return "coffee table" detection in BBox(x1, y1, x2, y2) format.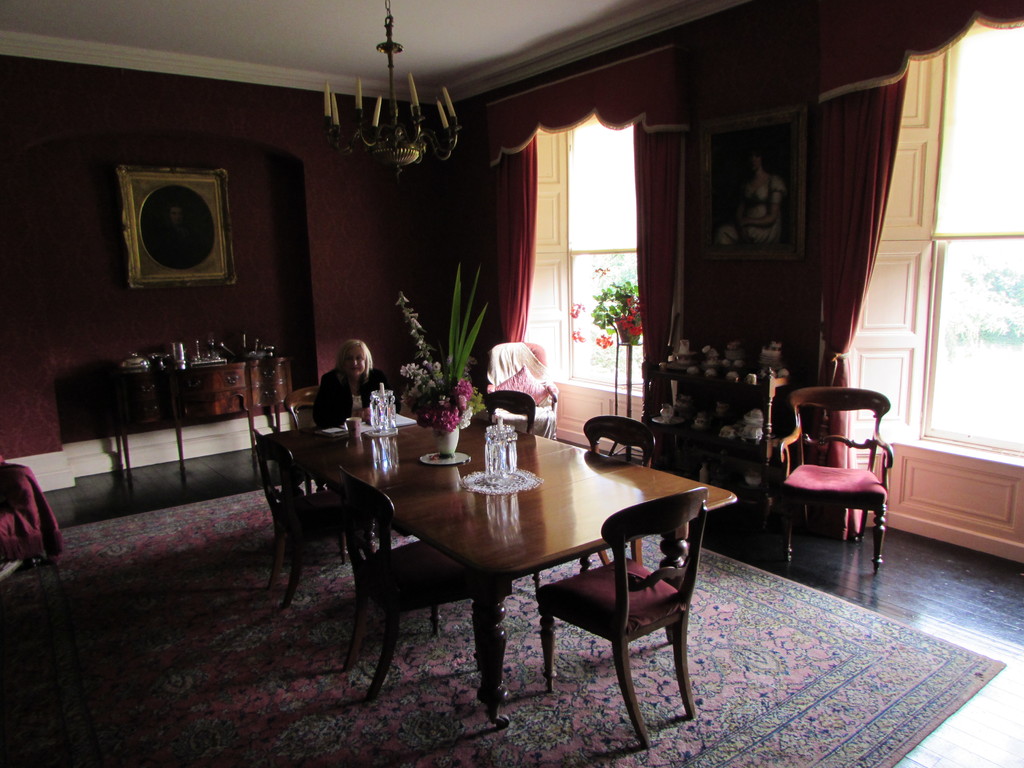
BBox(91, 329, 285, 497).
